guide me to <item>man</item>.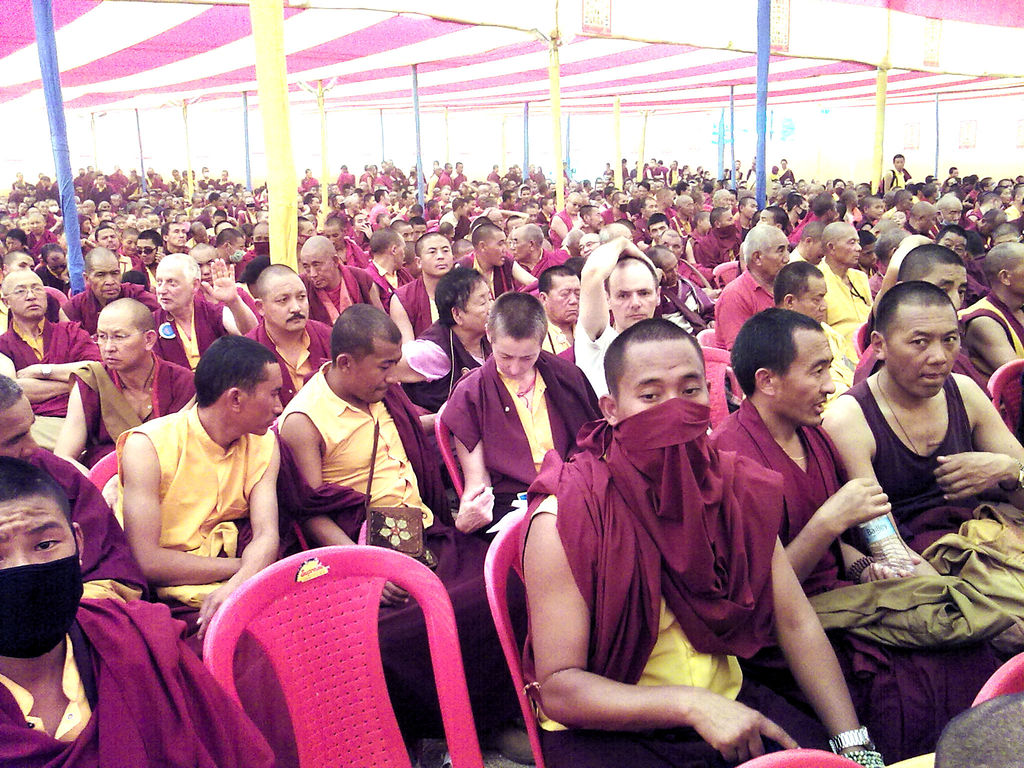
Guidance: <bbox>440, 290, 599, 538</bbox>.
